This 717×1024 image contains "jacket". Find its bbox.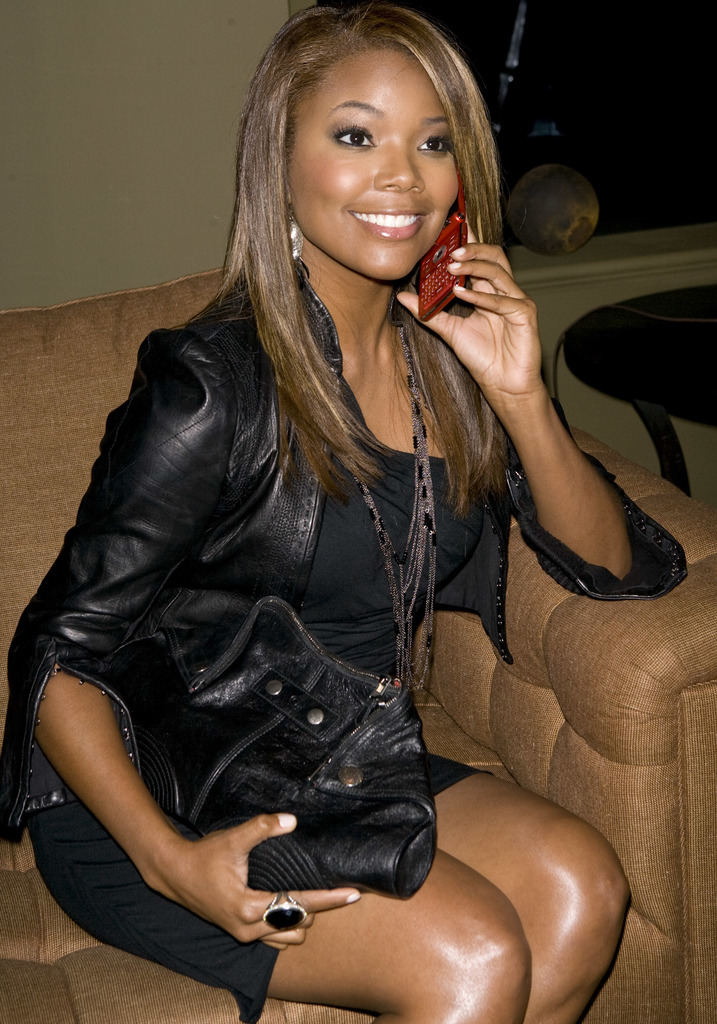
<bbox>26, 156, 622, 975</bbox>.
